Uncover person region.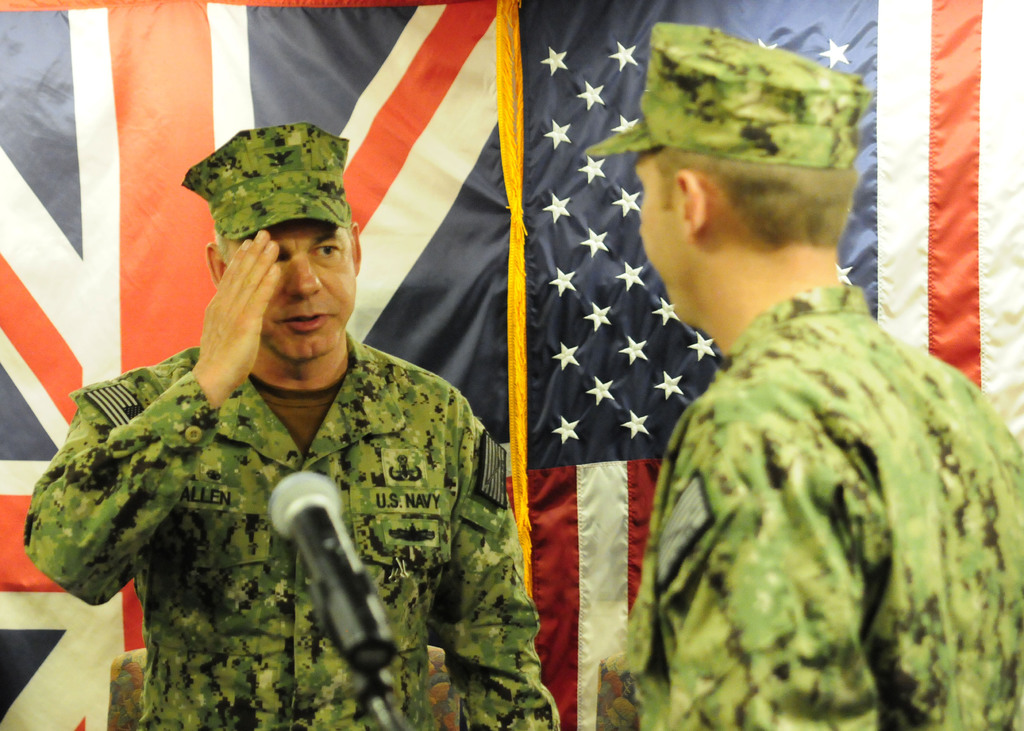
Uncovered: (583,20,1023,730).
